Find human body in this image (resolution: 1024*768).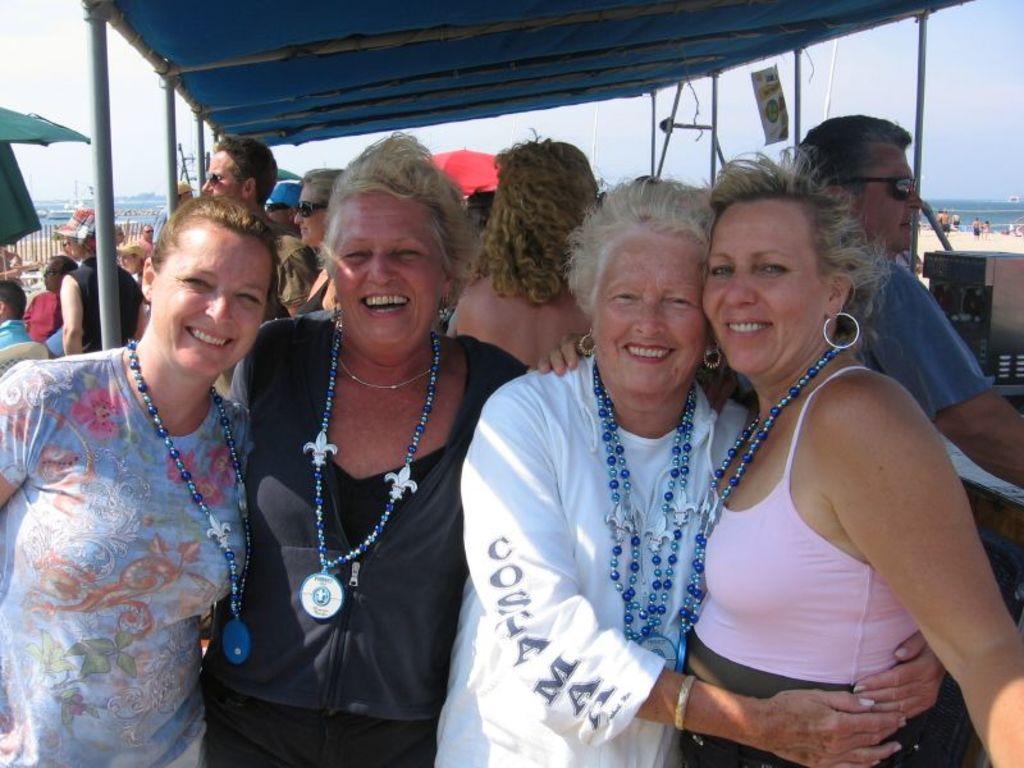
10/215/278/767.
